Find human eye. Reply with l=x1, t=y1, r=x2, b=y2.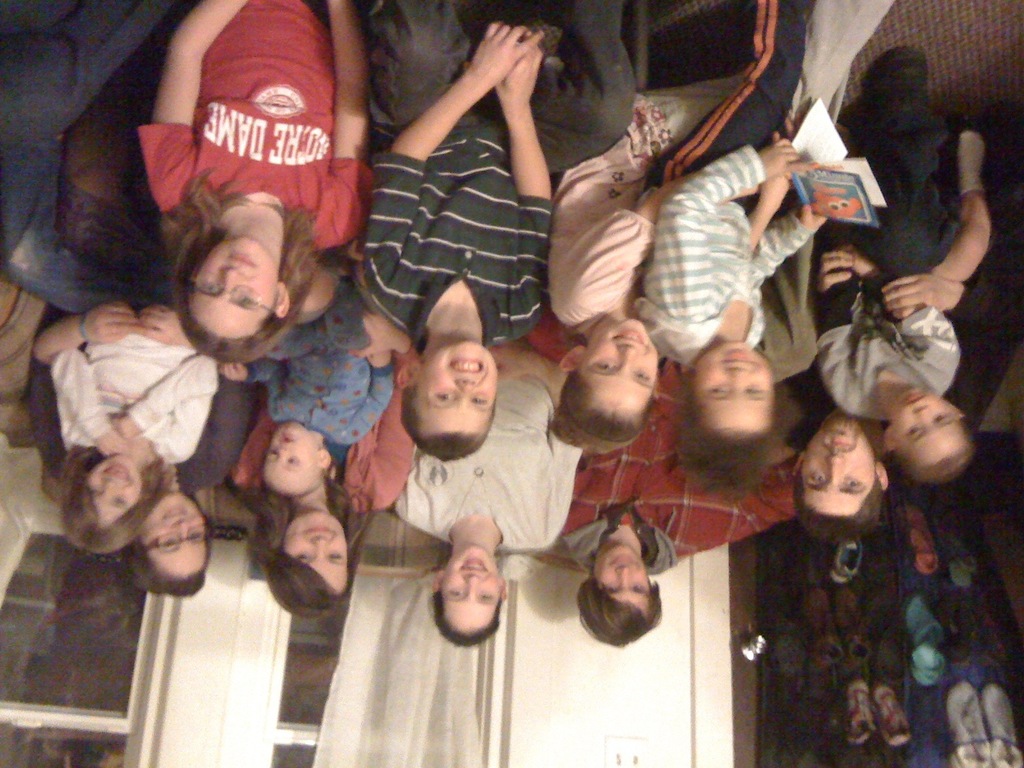
l=331, t=549, r=348, b=564.
